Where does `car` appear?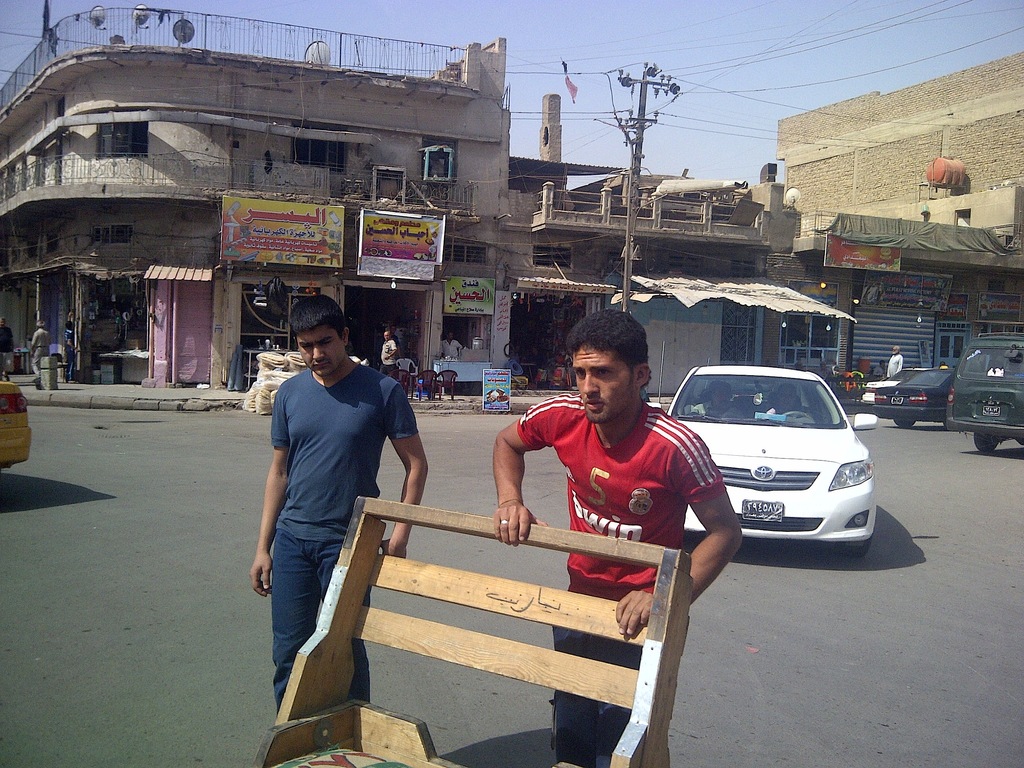
Appears at crop(660, 365, 881, 562).
